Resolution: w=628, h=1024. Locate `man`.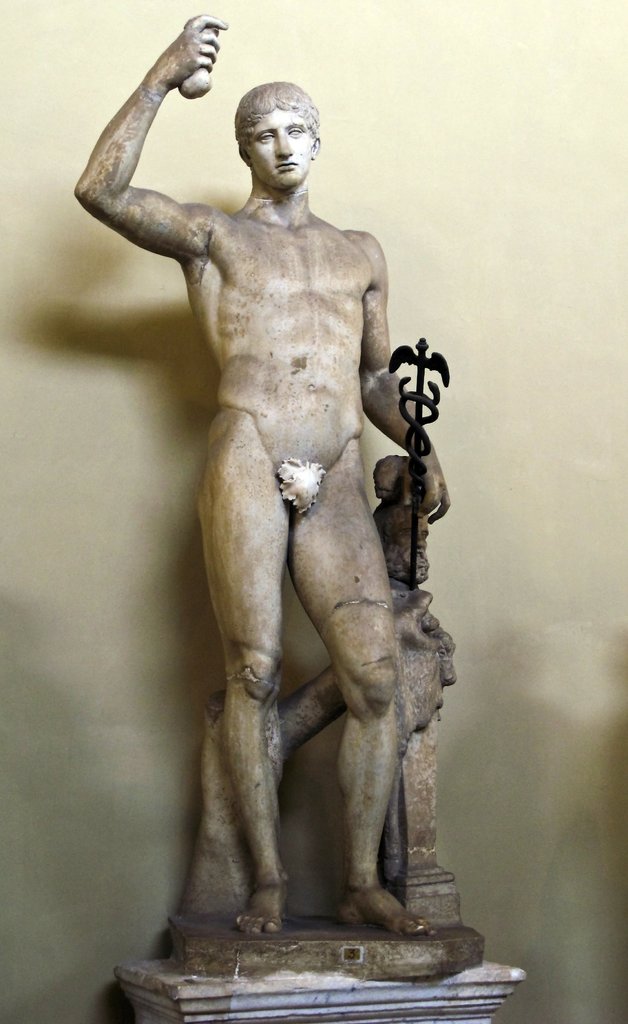
103, 53, 478, 951.
